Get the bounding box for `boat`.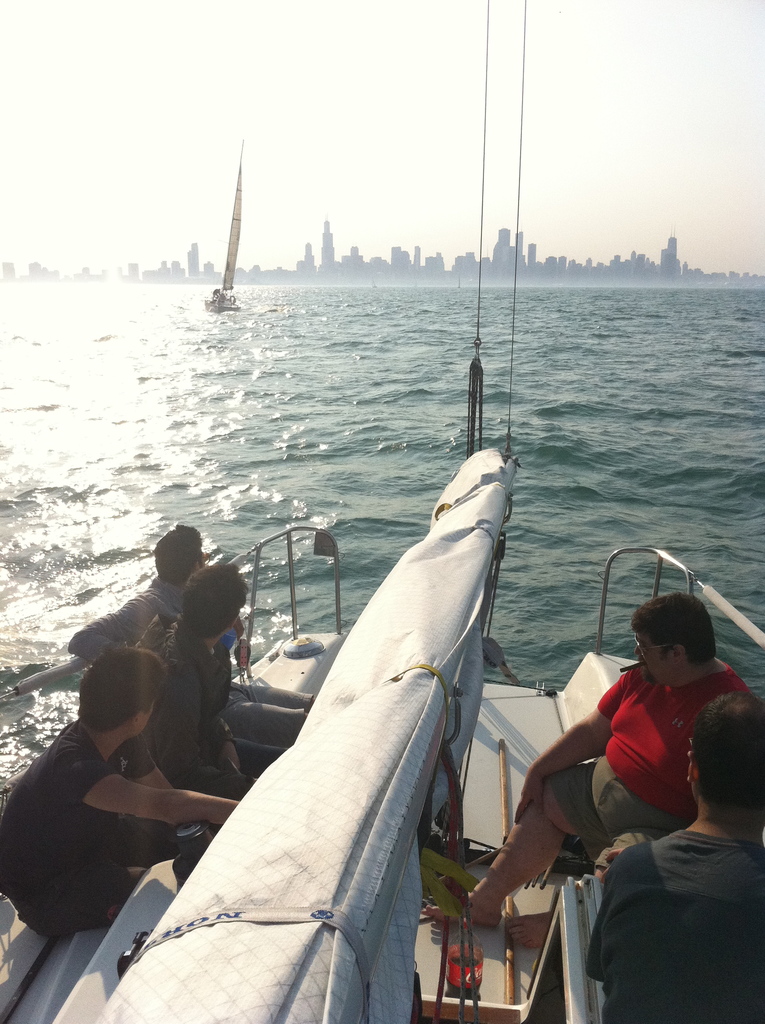
l=53, t=411, r=643, b=1002.
